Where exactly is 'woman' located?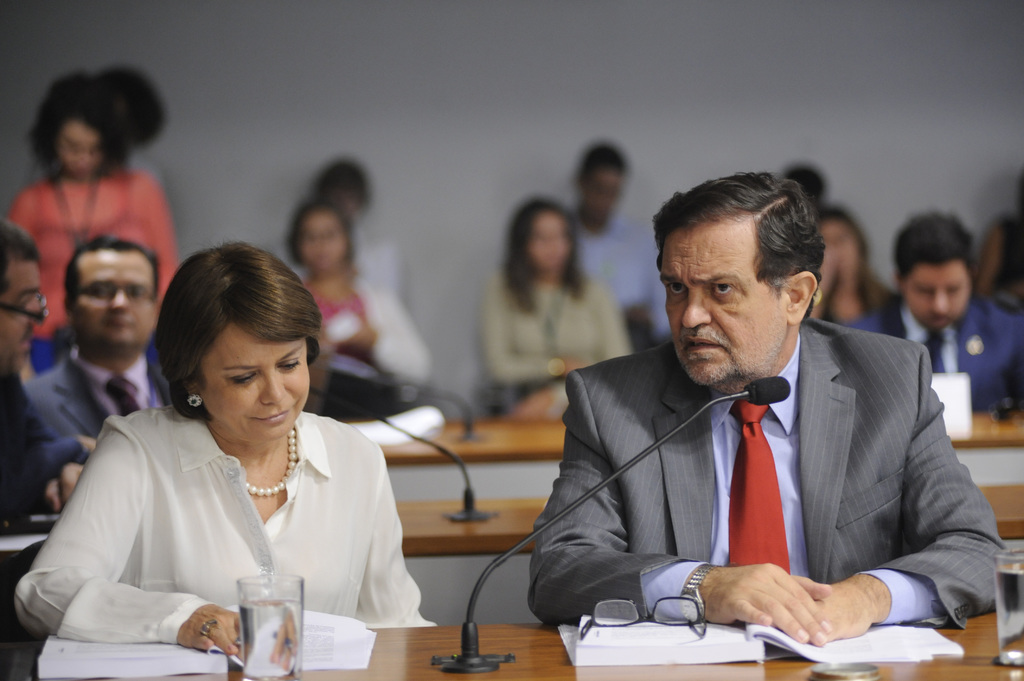
Its bounding box is 282,193,440,403.
